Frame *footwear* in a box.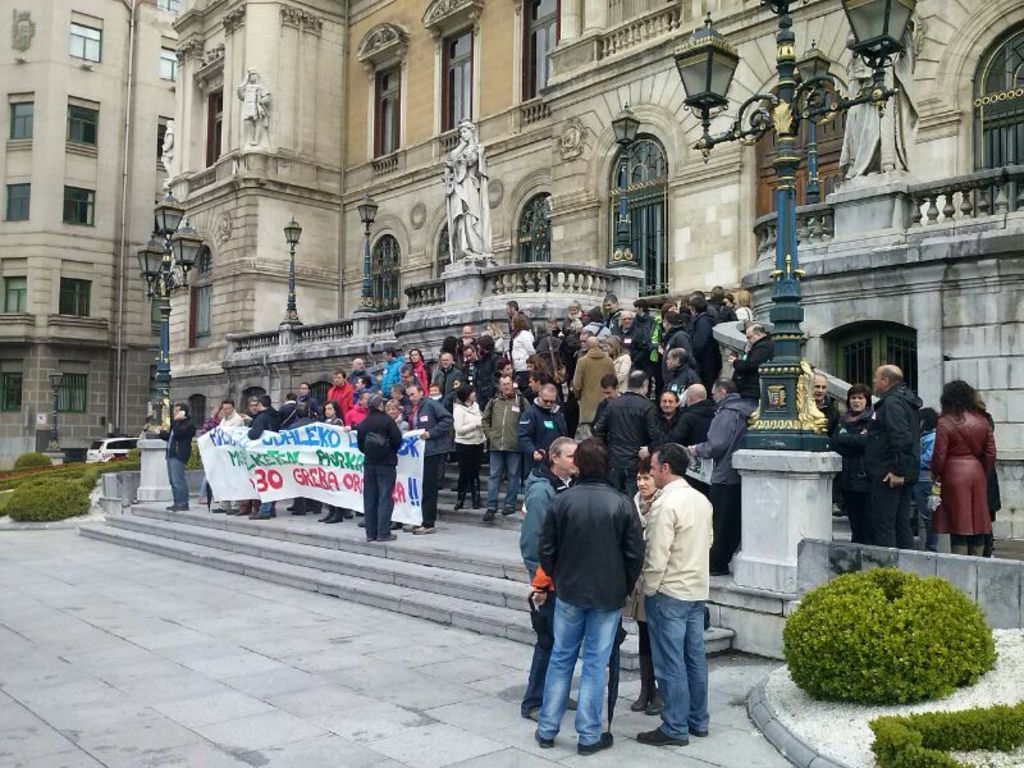
{"left": 364, "top": 534, "right": 376, "bottom": 545}.
